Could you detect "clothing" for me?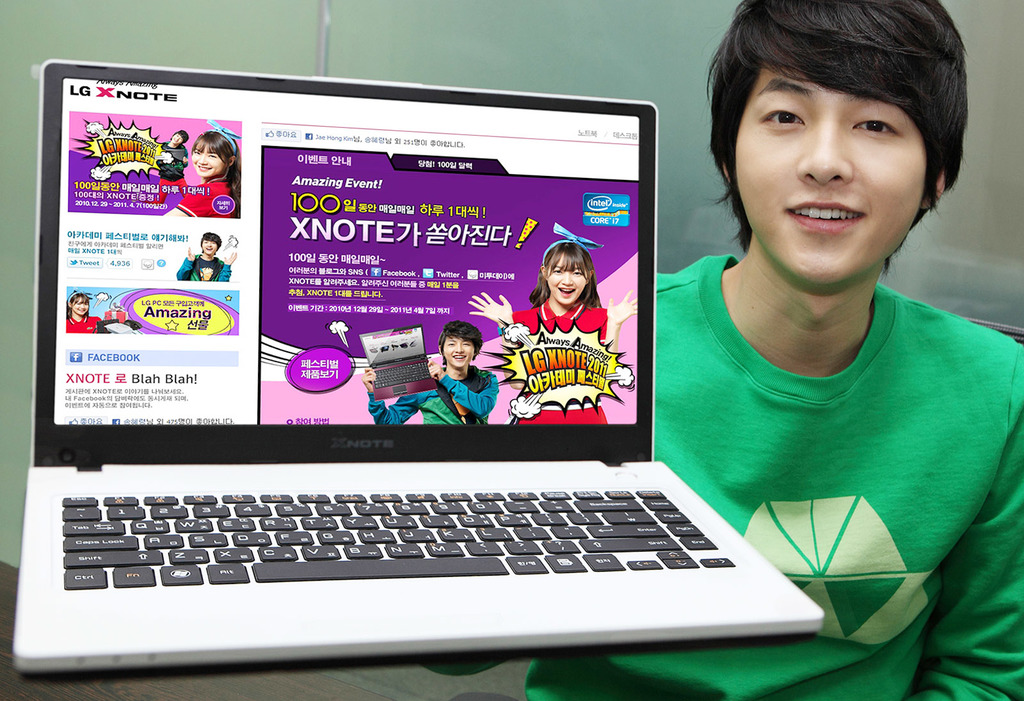
Detection result: locate(370, 370, 497, 425).
